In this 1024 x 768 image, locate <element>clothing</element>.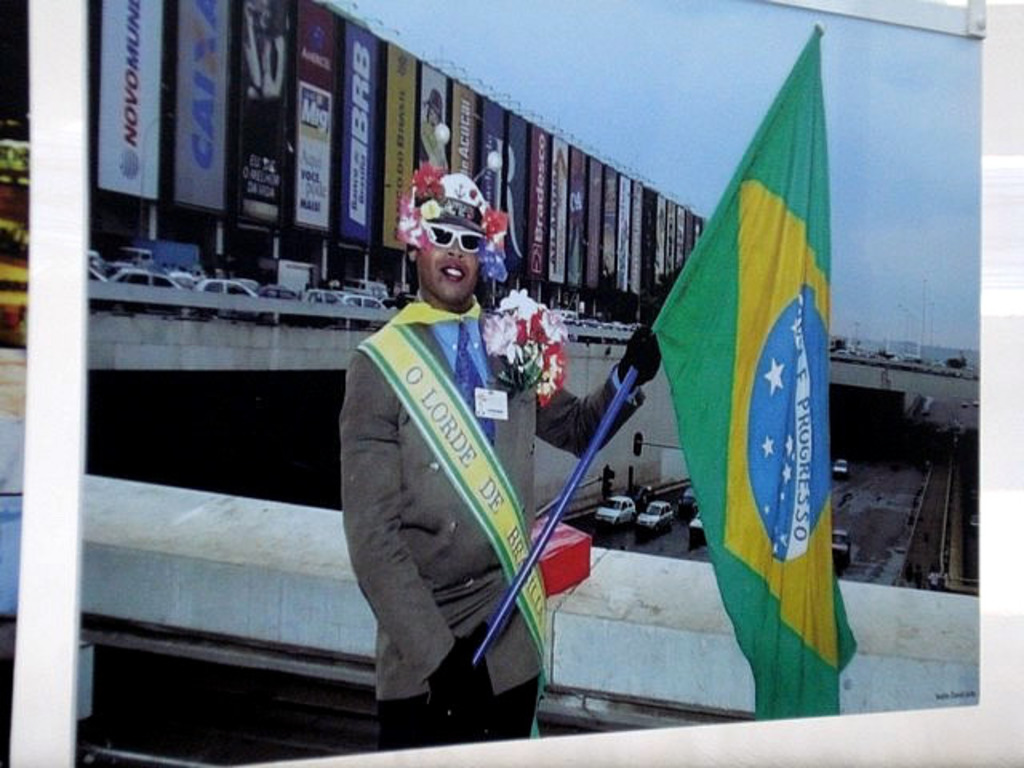
Bounding box: crop(411, 118, 451, 171).
